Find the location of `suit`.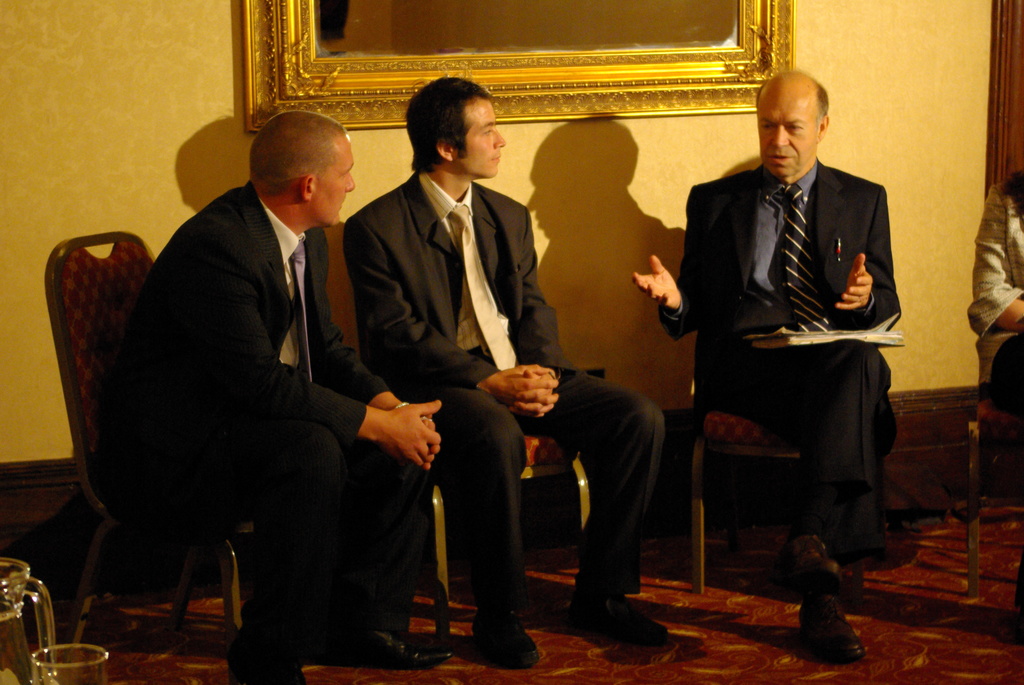
Location: left=341, top=169, right=669, bottom=610.
